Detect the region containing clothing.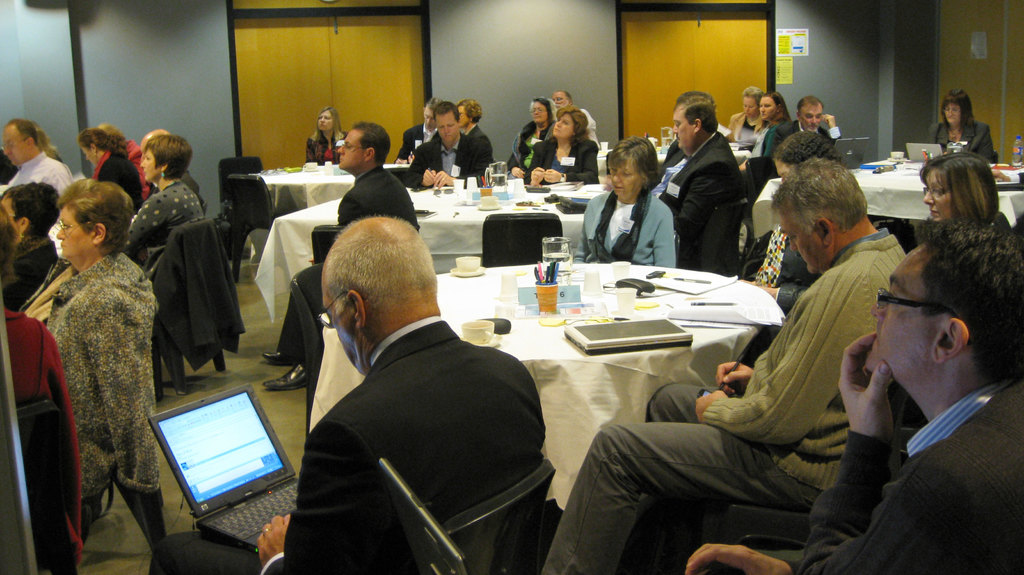
923:123:991:166.
